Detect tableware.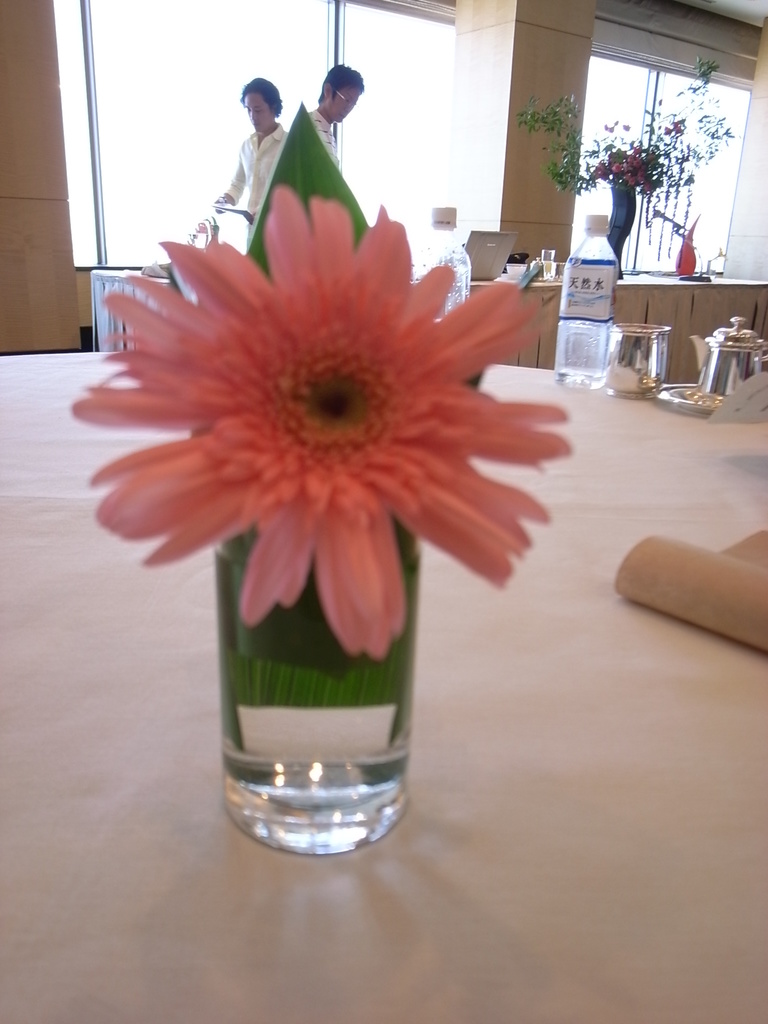
Detected at detection(604, 317, 666, 405).
